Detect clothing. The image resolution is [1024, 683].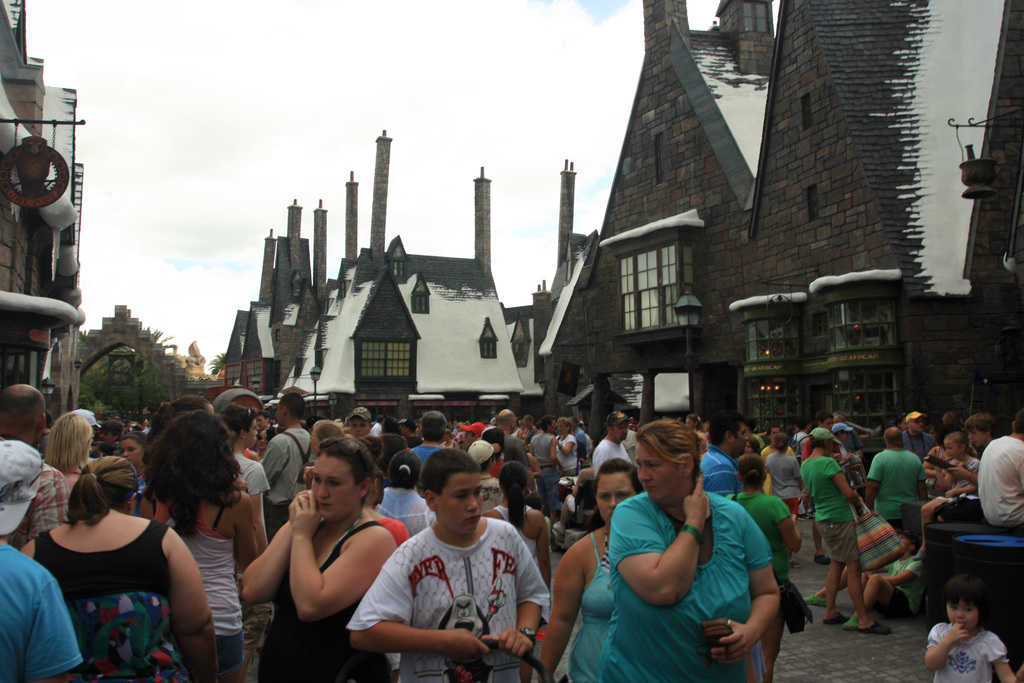
pyautogui.locateOnScreen(602, 482, 774, 679).
